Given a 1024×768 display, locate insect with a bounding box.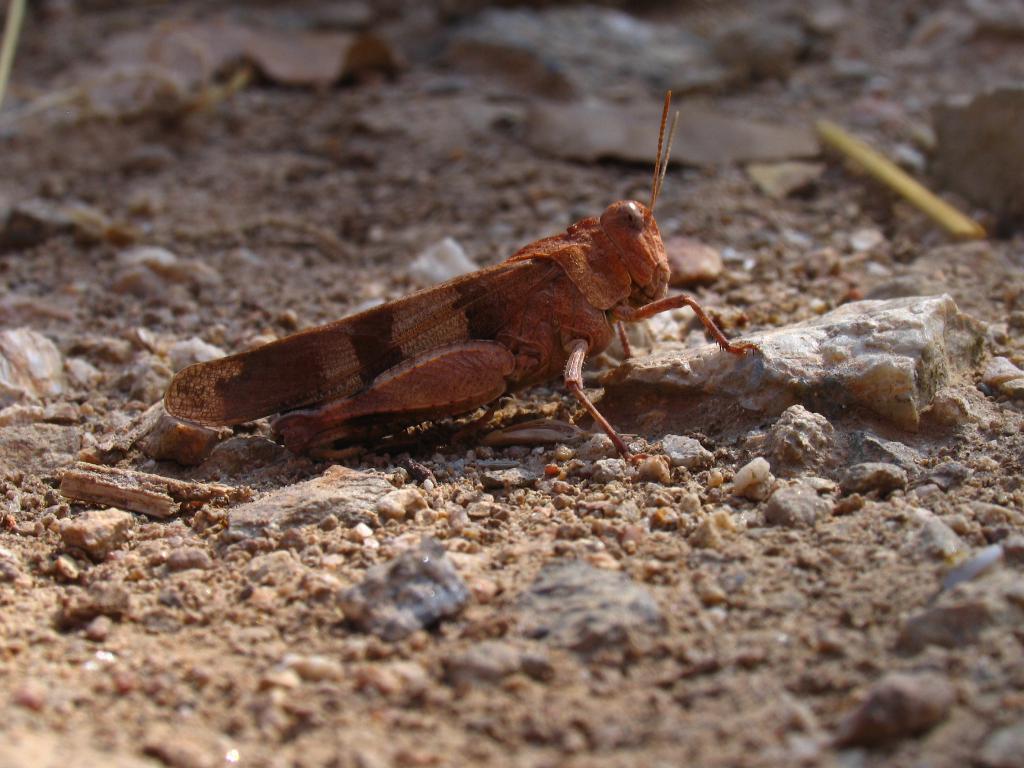
Located: (x1=160, y1=88, x2=761, y2=474).
